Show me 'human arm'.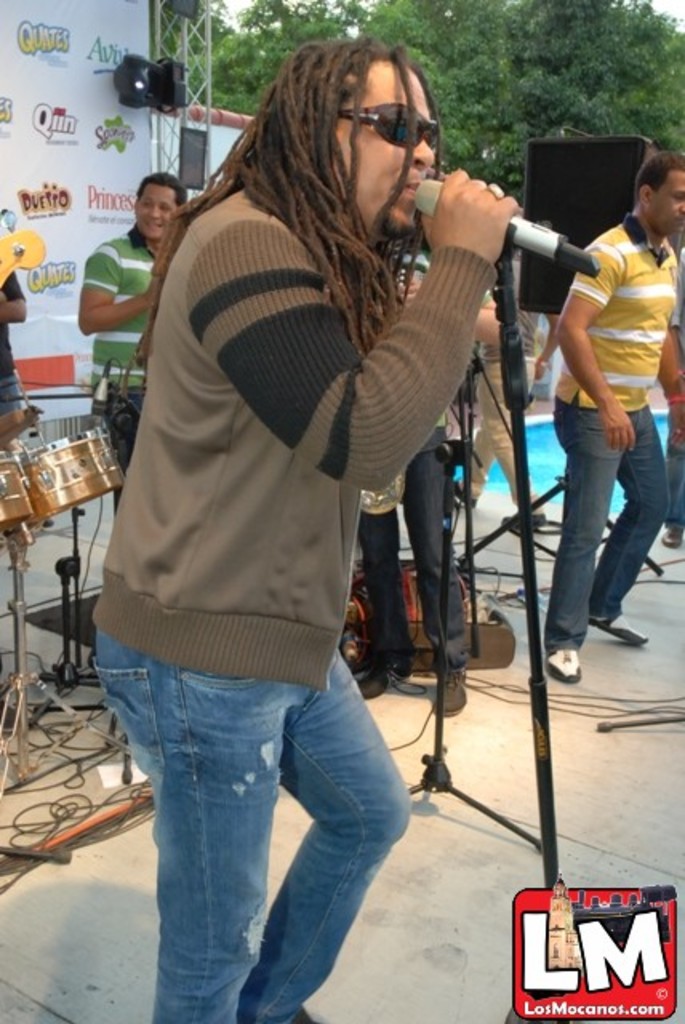
'human arm' is here: 0:262:26:330.
